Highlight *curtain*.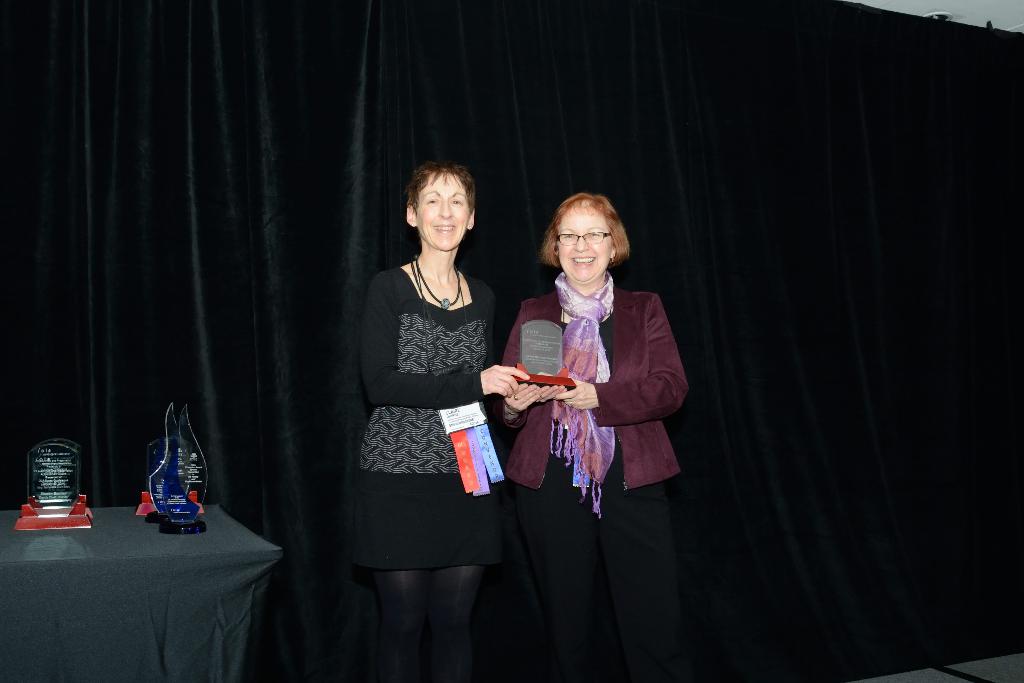
Highlighted region: 0,0,1023,682.
